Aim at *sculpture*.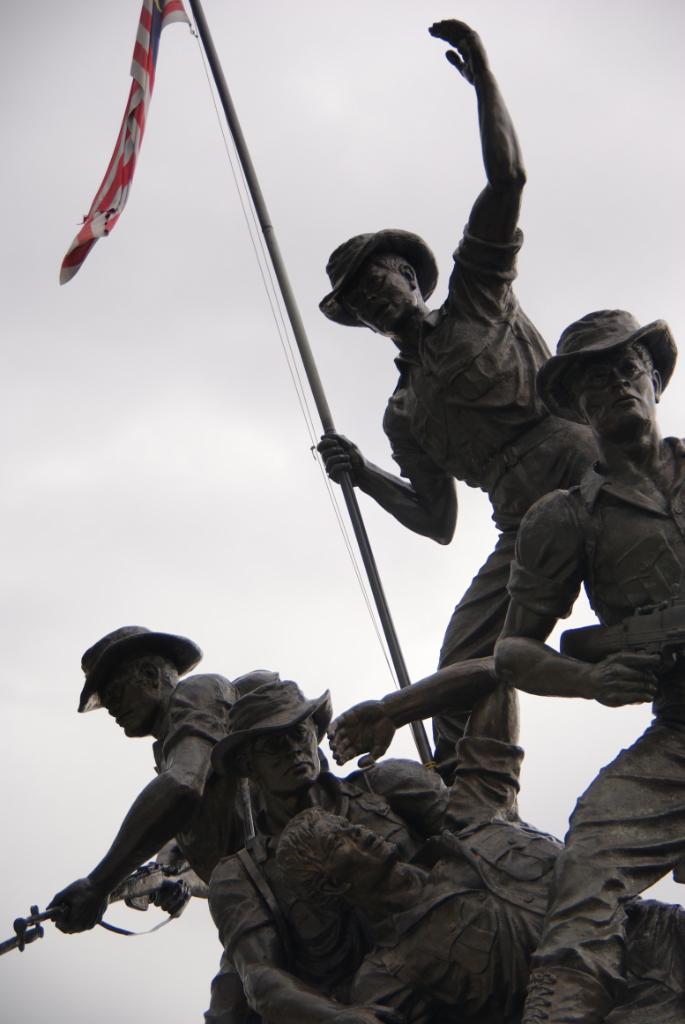
Aimed at detection(0, 617, 275, 956).
